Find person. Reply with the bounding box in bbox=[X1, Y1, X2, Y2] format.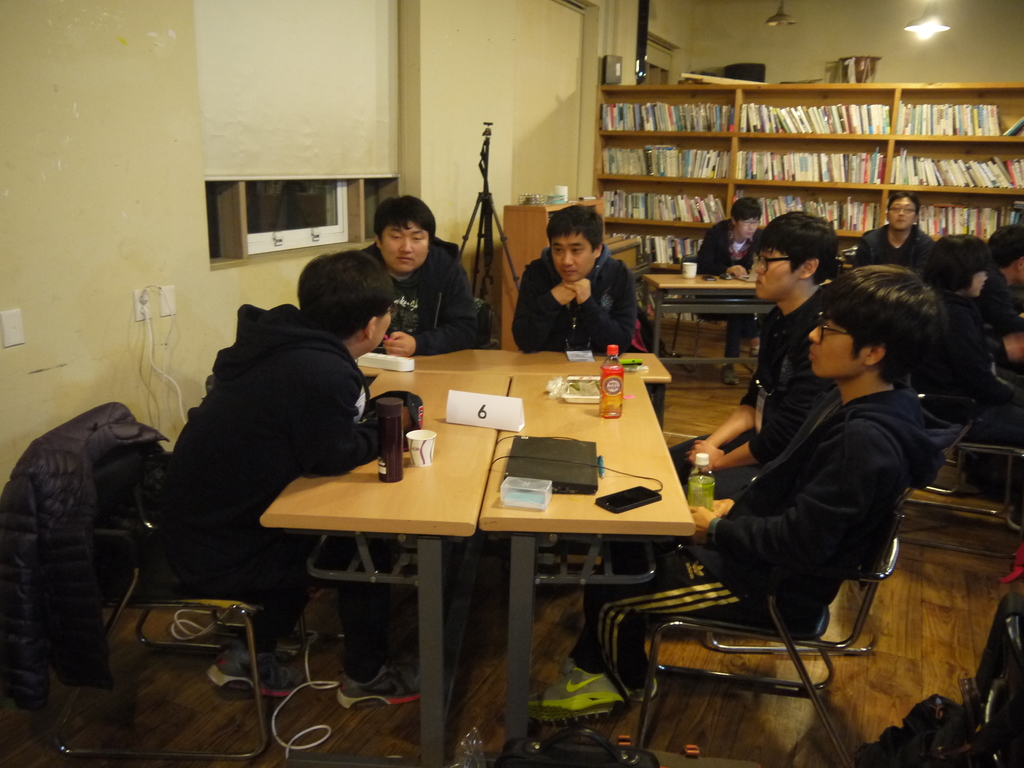
bbox=[500, 262, 970, 735].
